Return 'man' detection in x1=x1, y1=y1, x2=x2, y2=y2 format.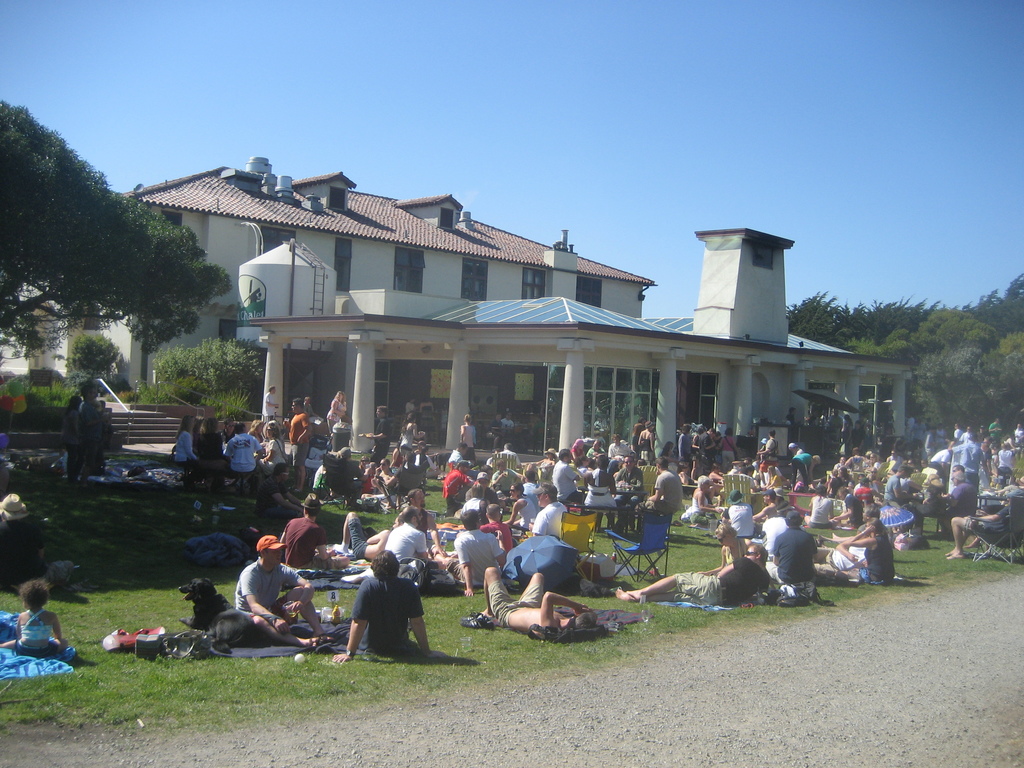
x1=288, y1=395, x2=310, y2=492.
